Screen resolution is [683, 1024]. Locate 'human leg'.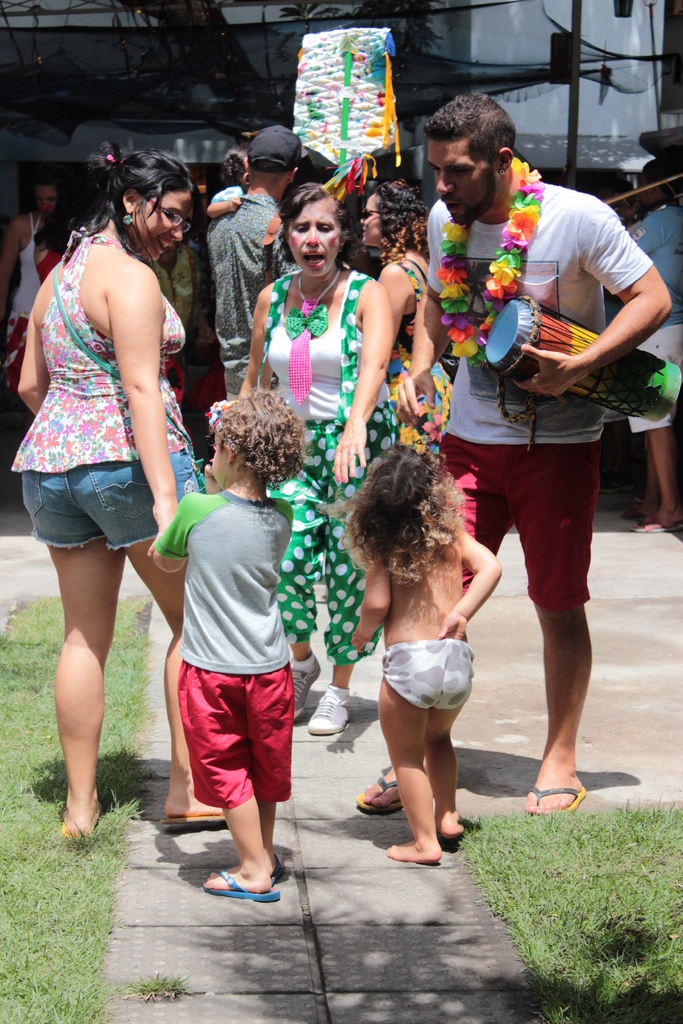
l=70, t=445, r=229, b=826.
